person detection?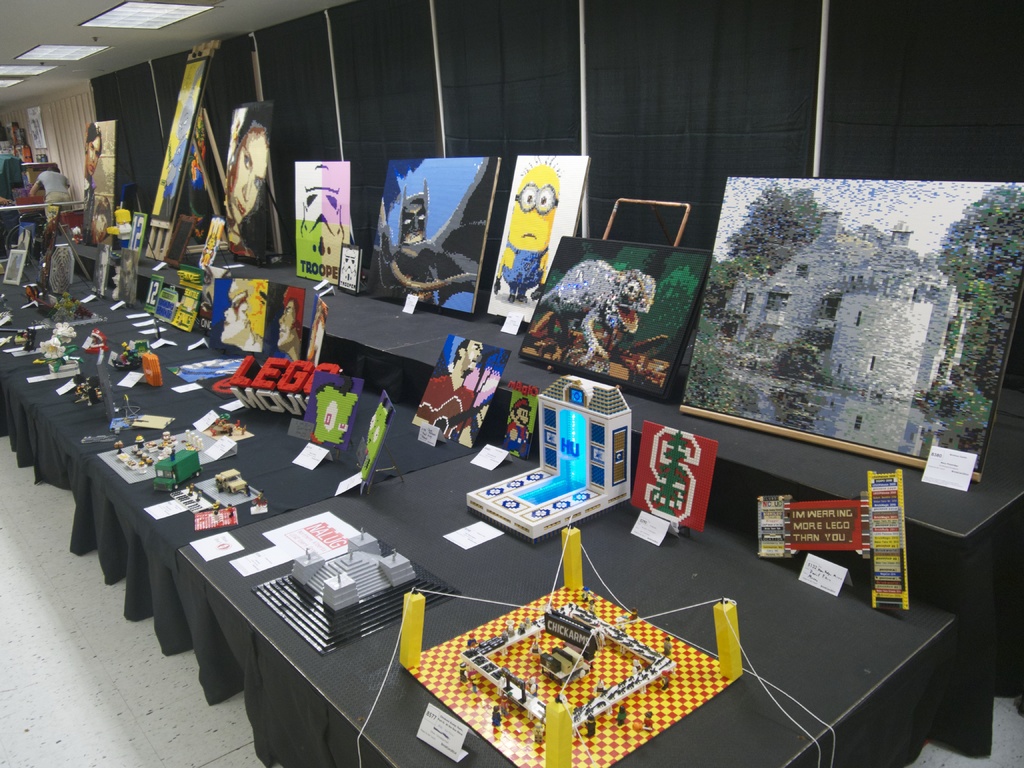
BBox(413, 337, 472, 434)
